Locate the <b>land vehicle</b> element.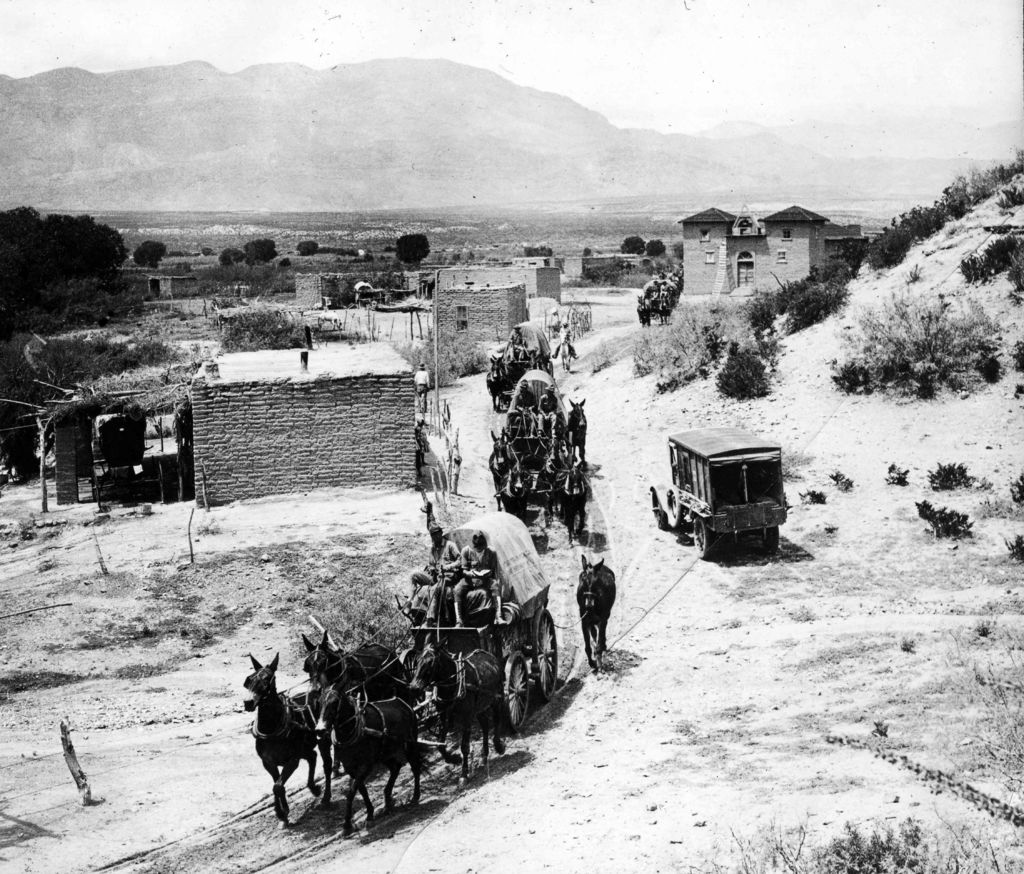
Element bbox: {"x1": 396, "y1": 508, "x2": 563, "y2": 729}.
